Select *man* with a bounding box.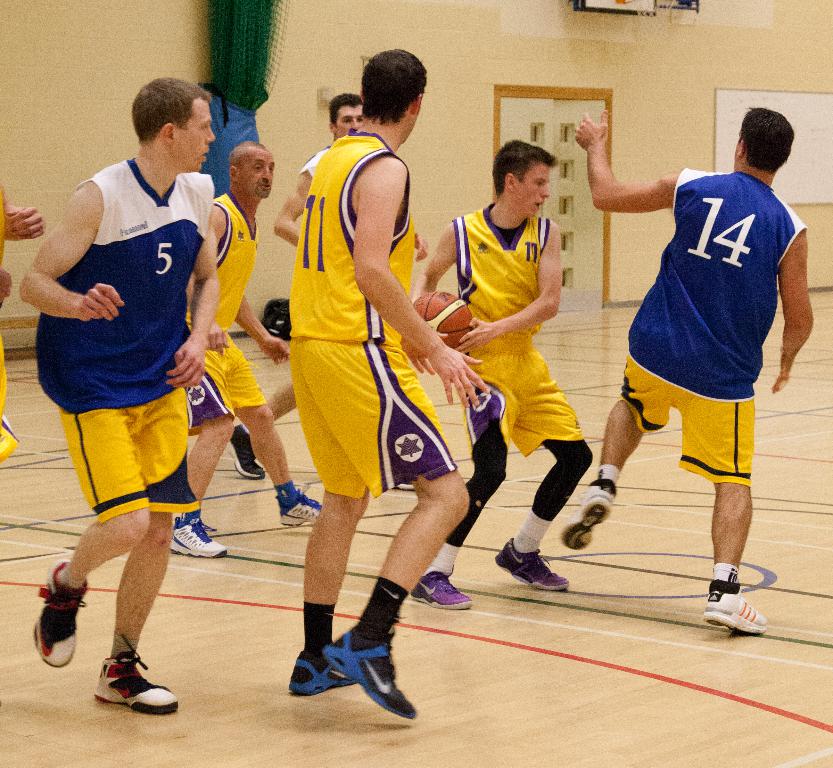
(x1=10, y1=79, x2=221, y2=727).
